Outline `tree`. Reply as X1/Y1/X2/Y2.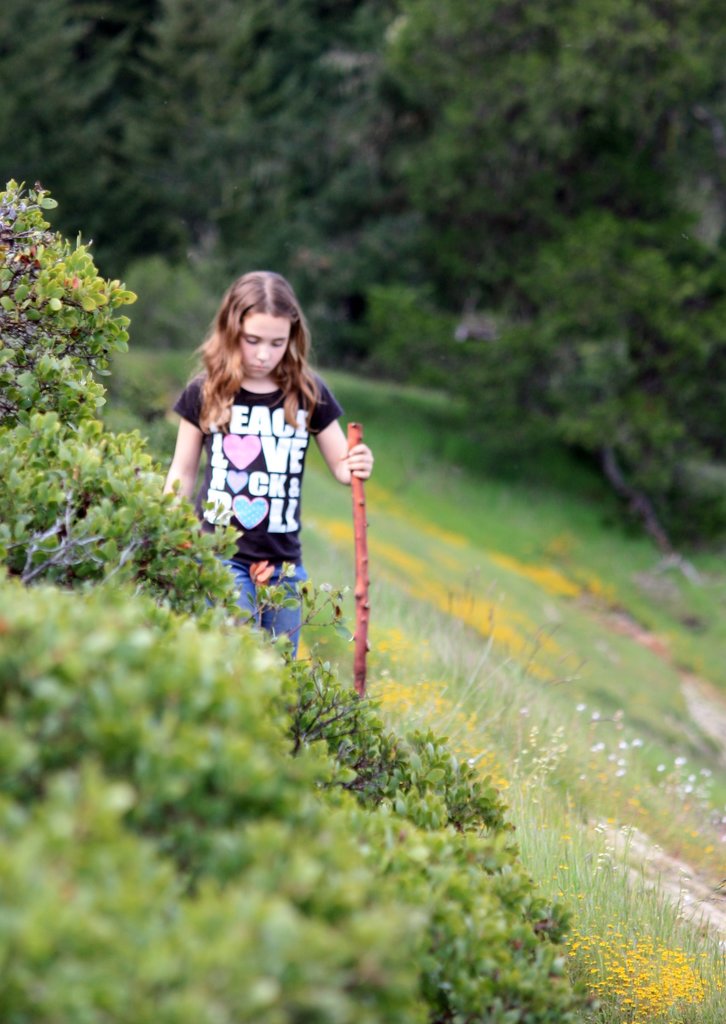
0/0/402/378.
